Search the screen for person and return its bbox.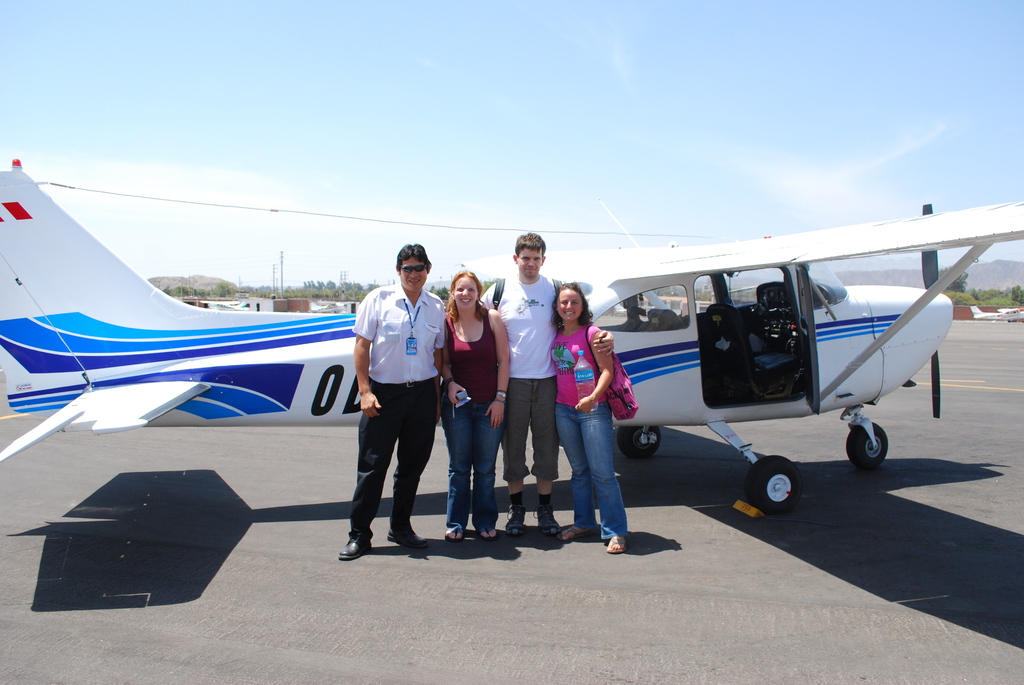
Found: pyautogui.locateOnScreen(439, 271, 513, 540).
